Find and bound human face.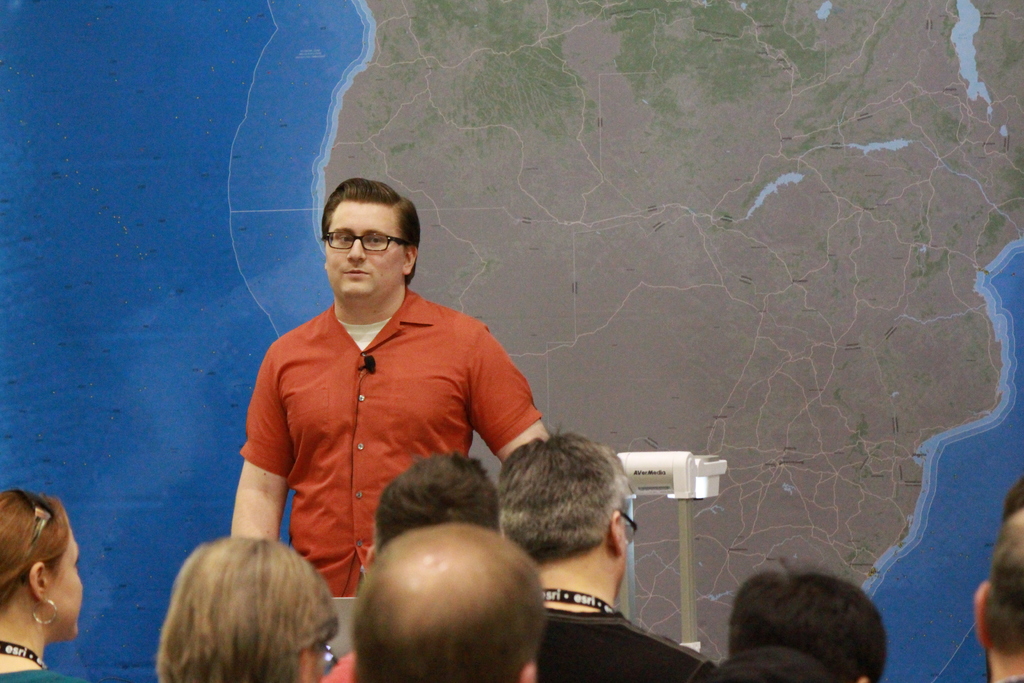
Bound: [x1=328, y1=205, x2=408, y2=297].
